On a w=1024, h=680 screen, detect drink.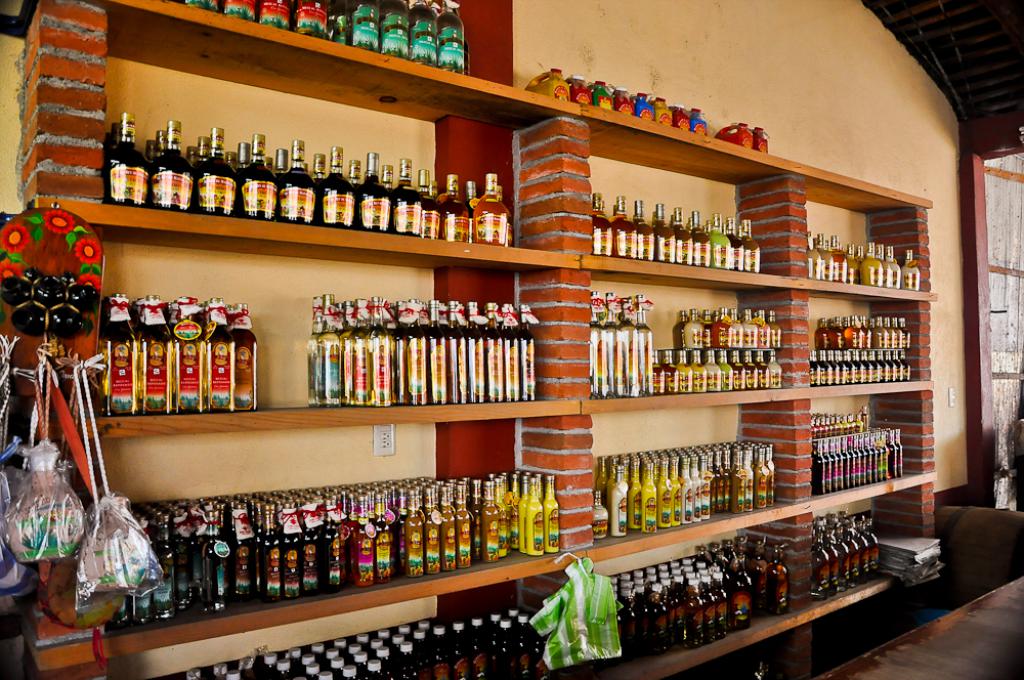
<region>109, 109, 152, 204</region>.
